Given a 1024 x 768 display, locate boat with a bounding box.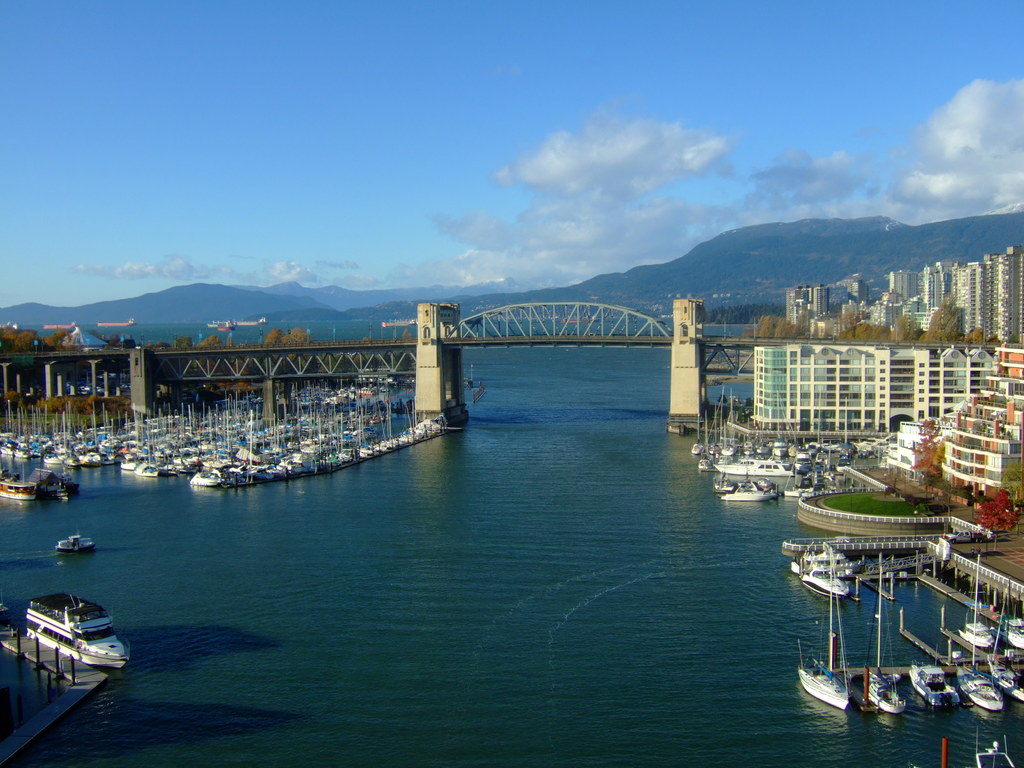
Located: 0 471 38 506.
